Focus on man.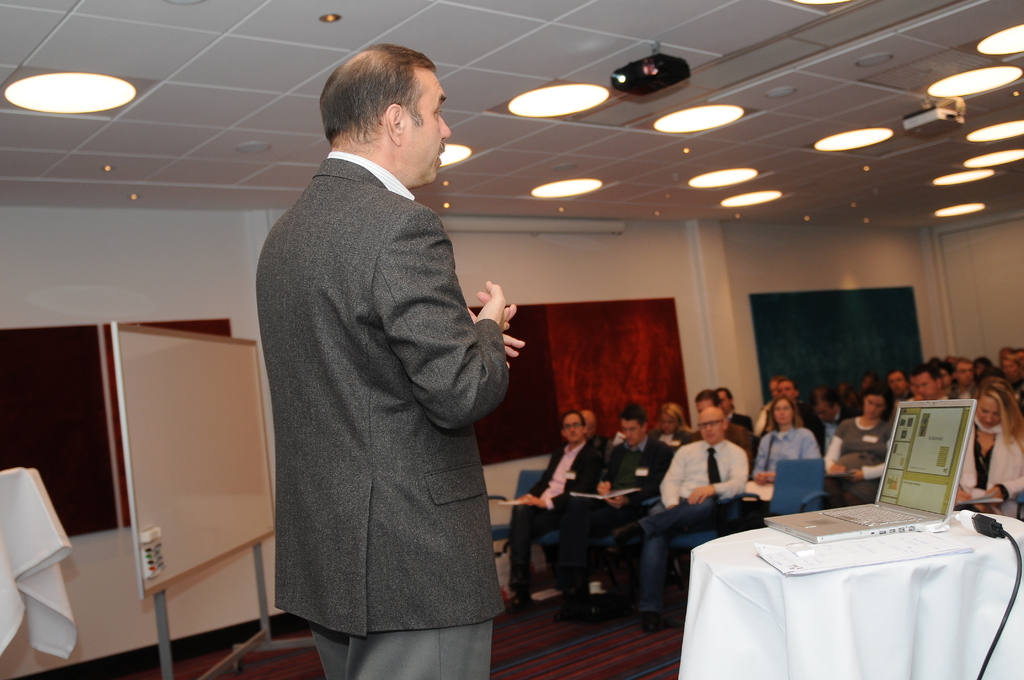
Focused at bbox=[716, 383, 755, 439].
